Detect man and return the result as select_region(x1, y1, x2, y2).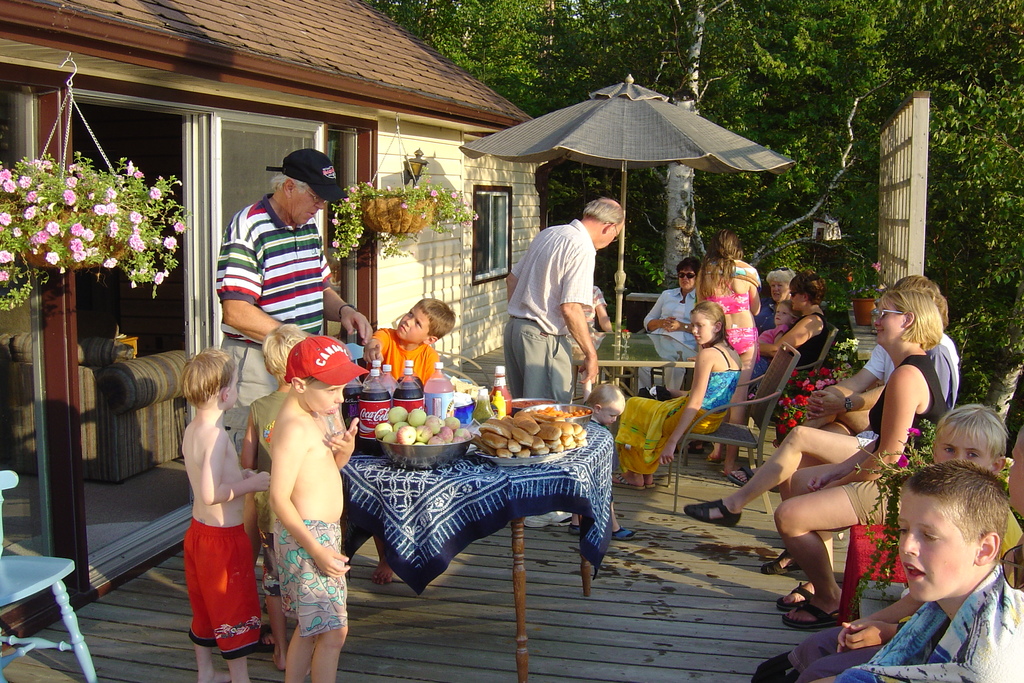
select_region(213, 149, 375, 457).
